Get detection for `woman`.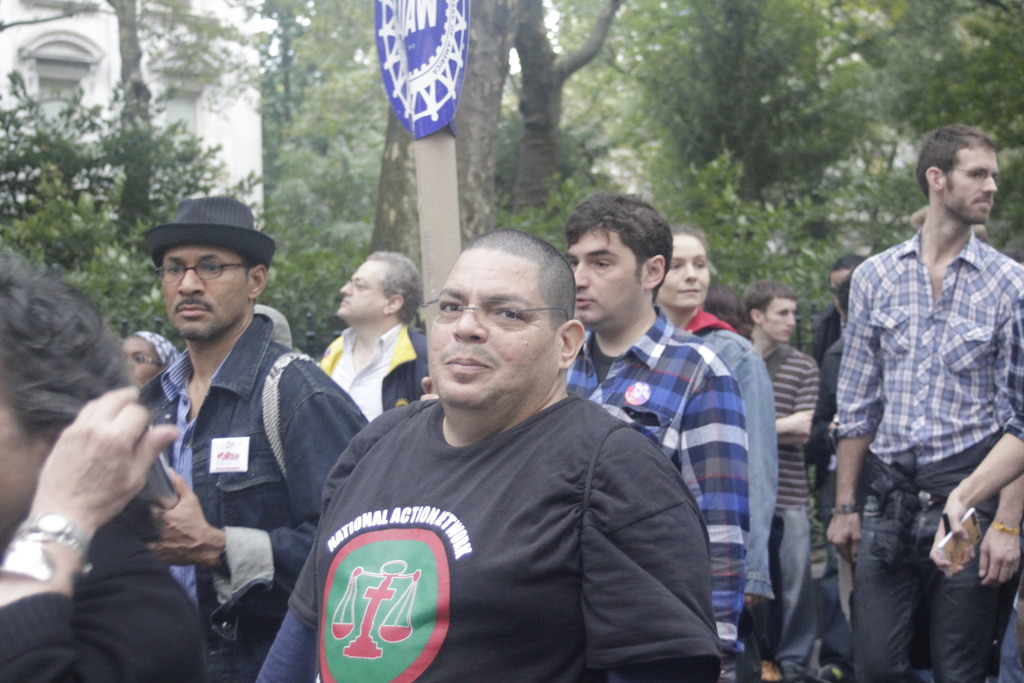
Detection: box=[114, 331, 179, 383].
